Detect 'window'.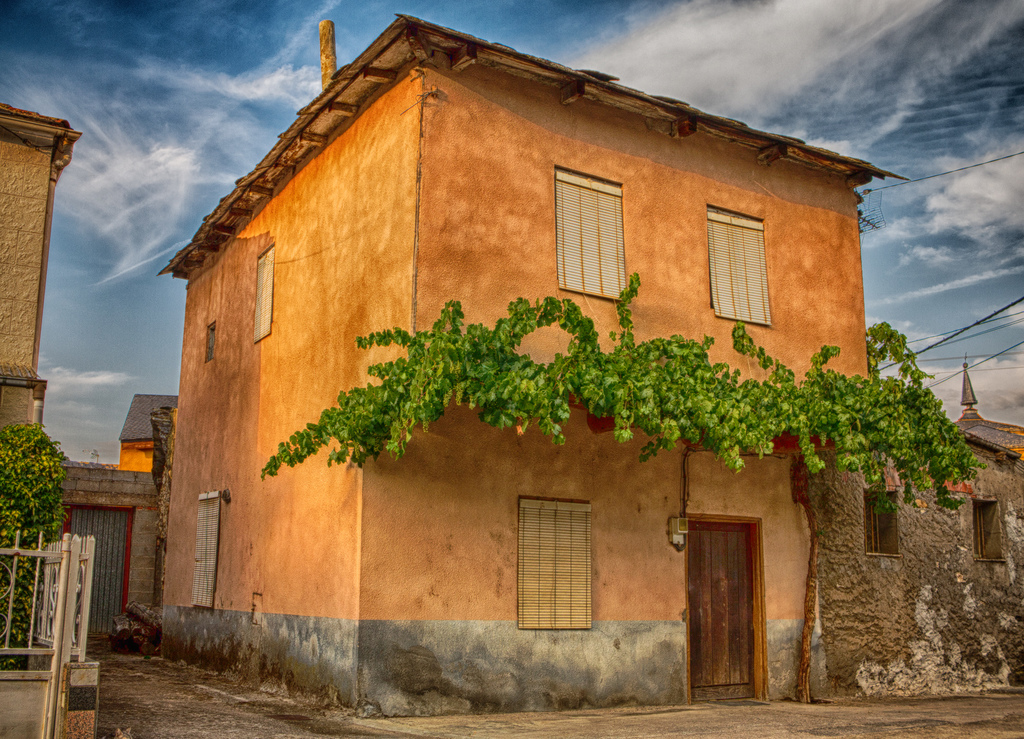
Detected at locate(972, 499, 1004, 562).
